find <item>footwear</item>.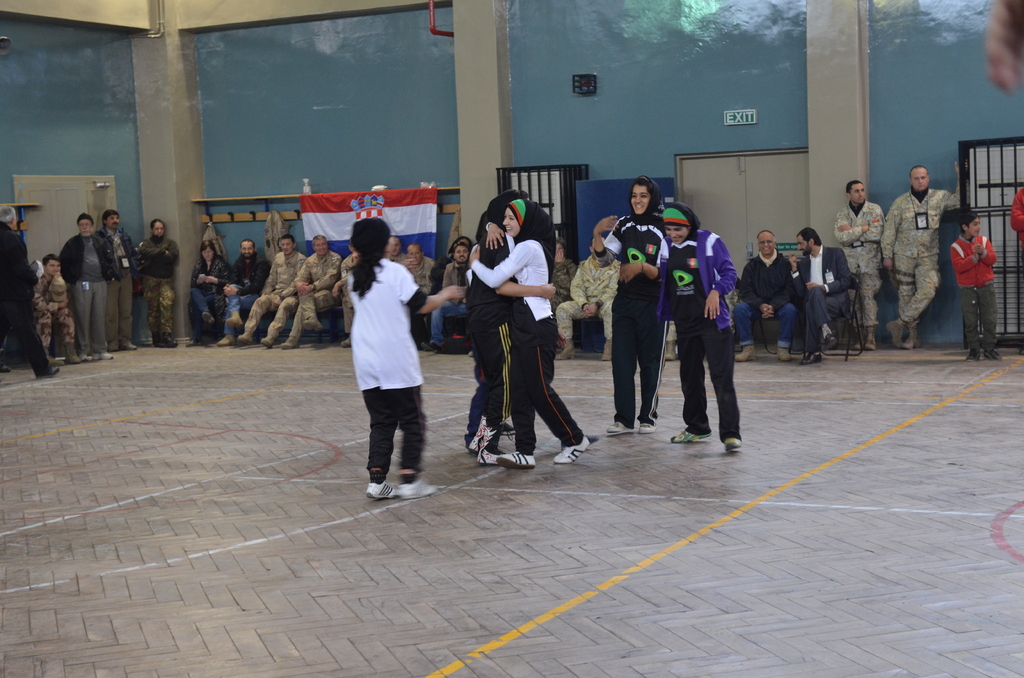
<box>823,332,837,352</box>.
